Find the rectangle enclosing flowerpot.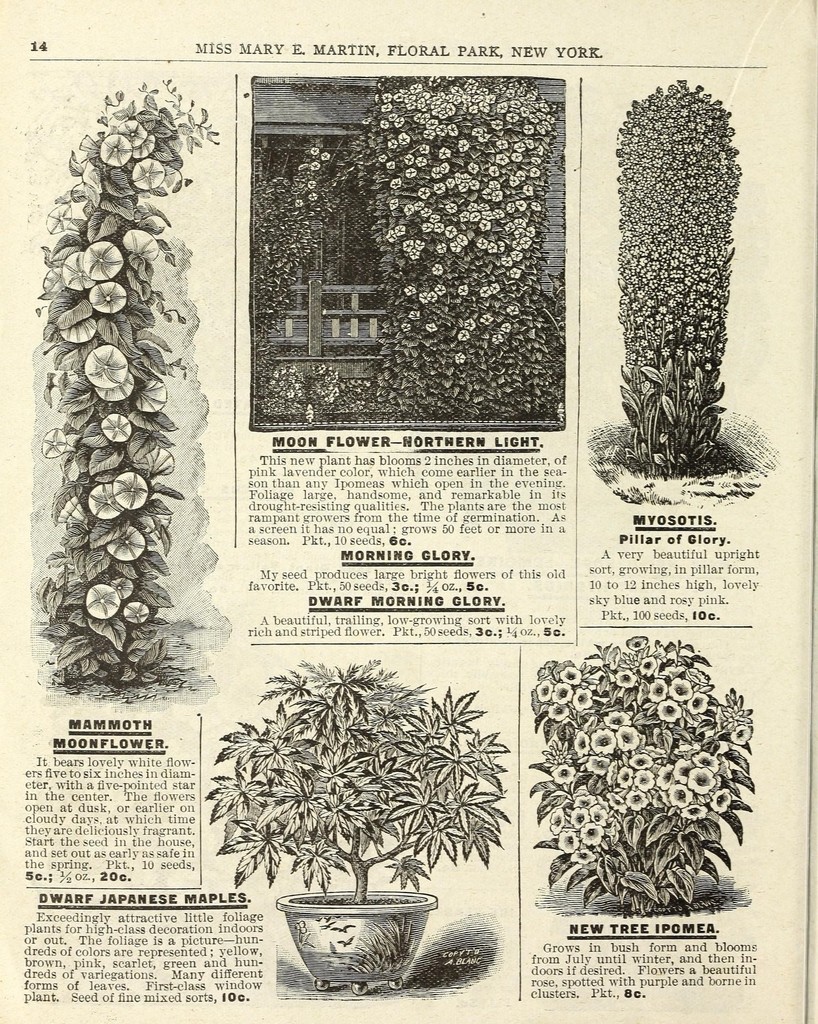
276 883 467 989.
